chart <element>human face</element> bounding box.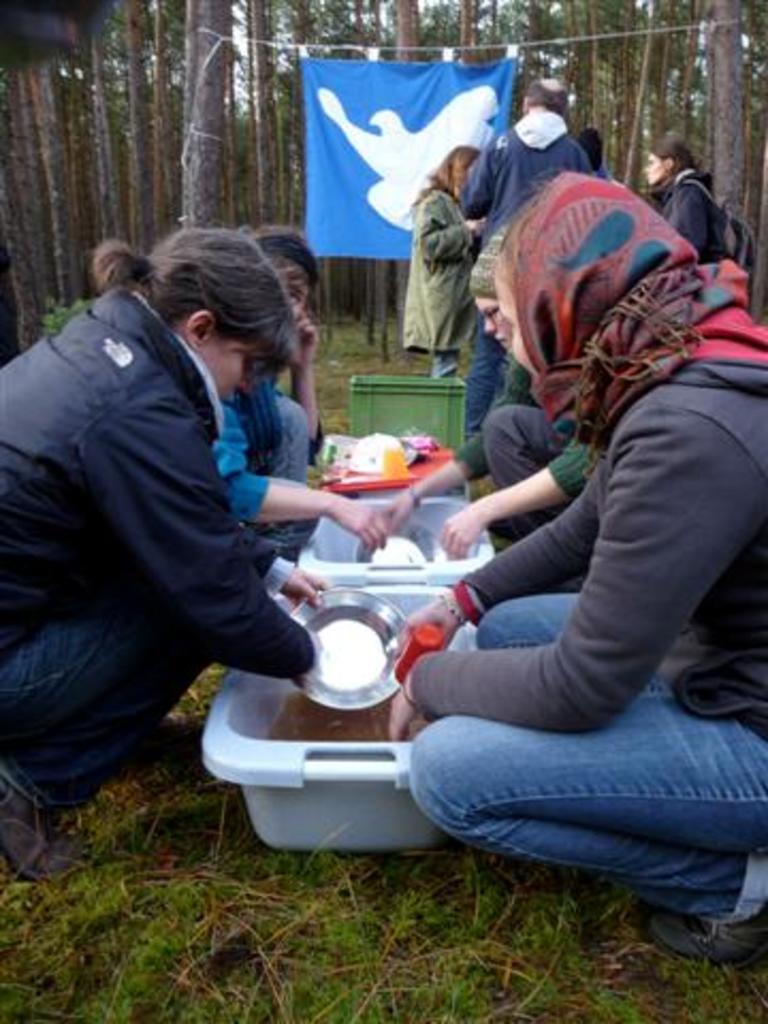
Charted: region(288, 275, 307, 320).
